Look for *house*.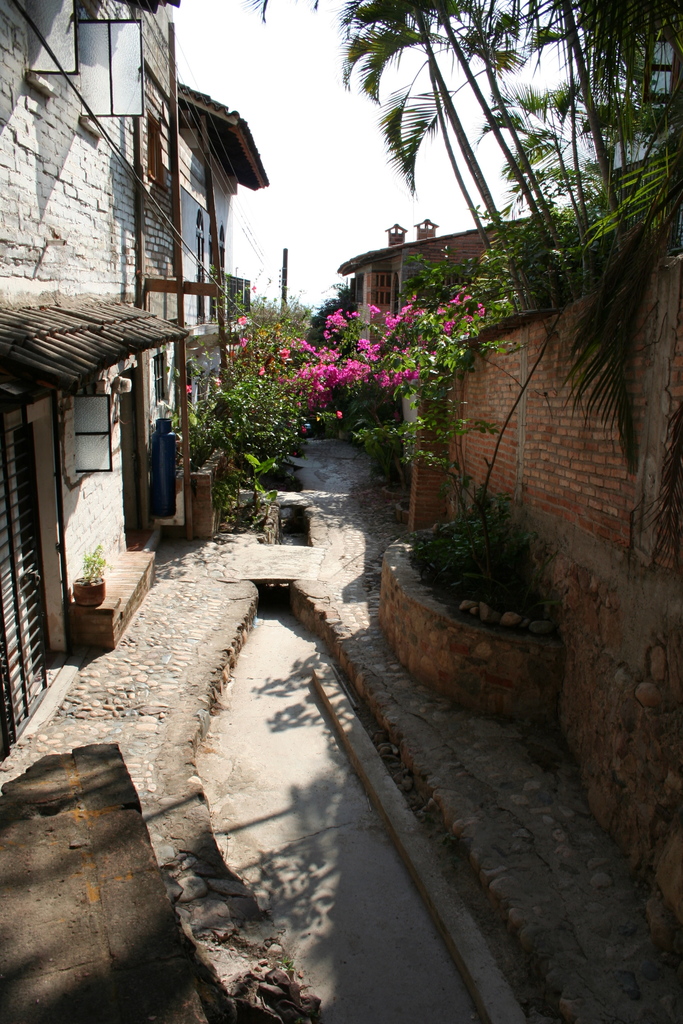
Found: x1=325, y1=197, x2=682, y2=975.
